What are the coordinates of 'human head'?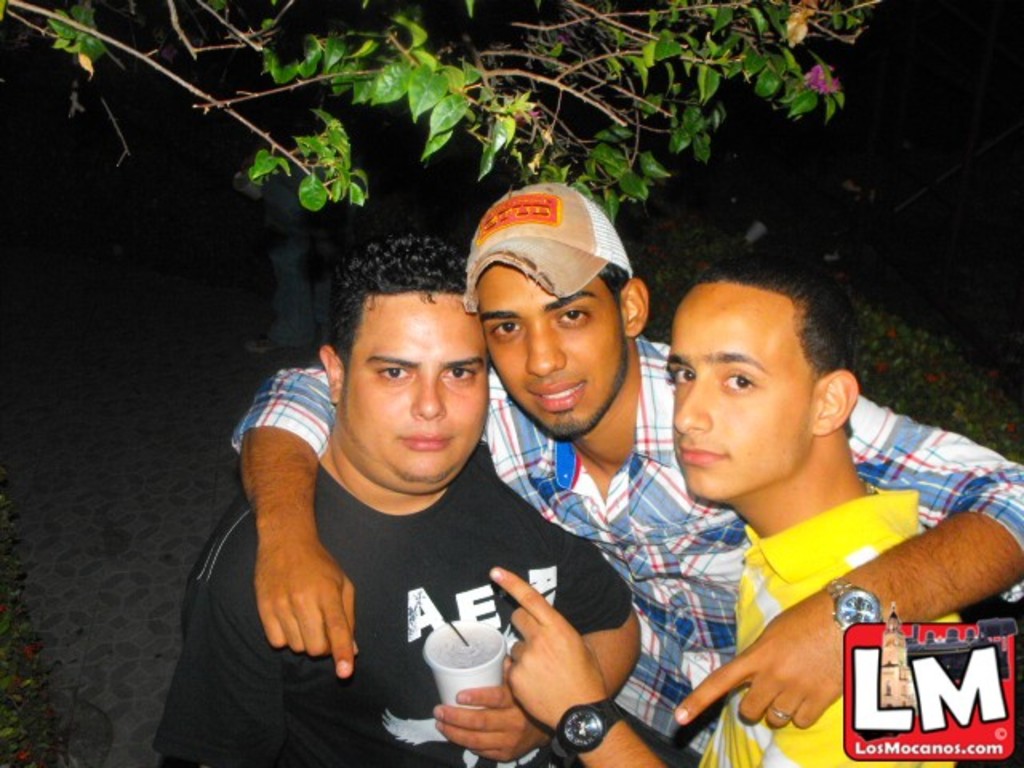
select_region(469, 189, 650, 443).
